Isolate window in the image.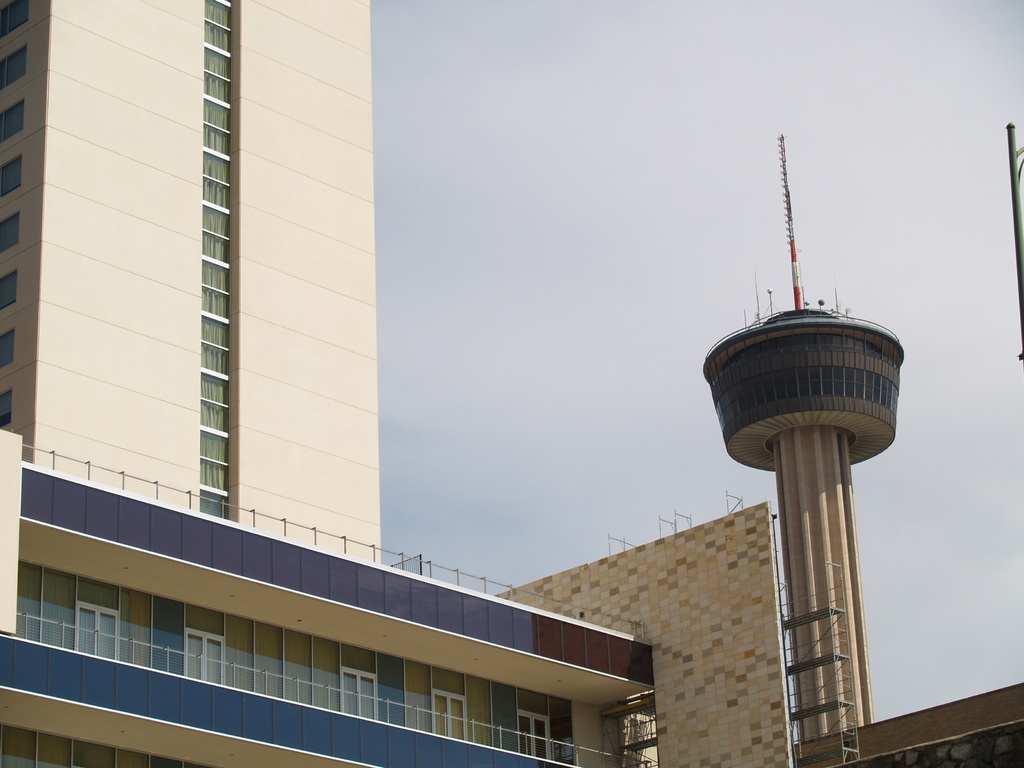
Isolated region: <region>0, 99, 28, 145</region>.
